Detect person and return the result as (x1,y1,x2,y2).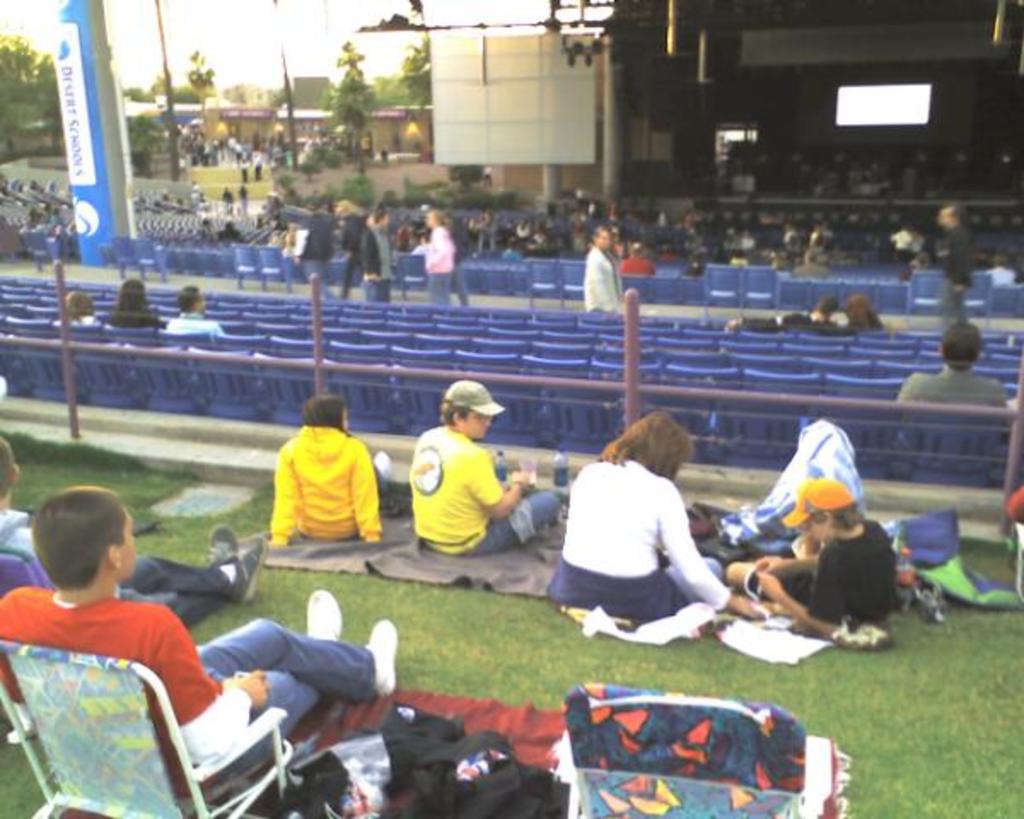
(106,278,162,326).
